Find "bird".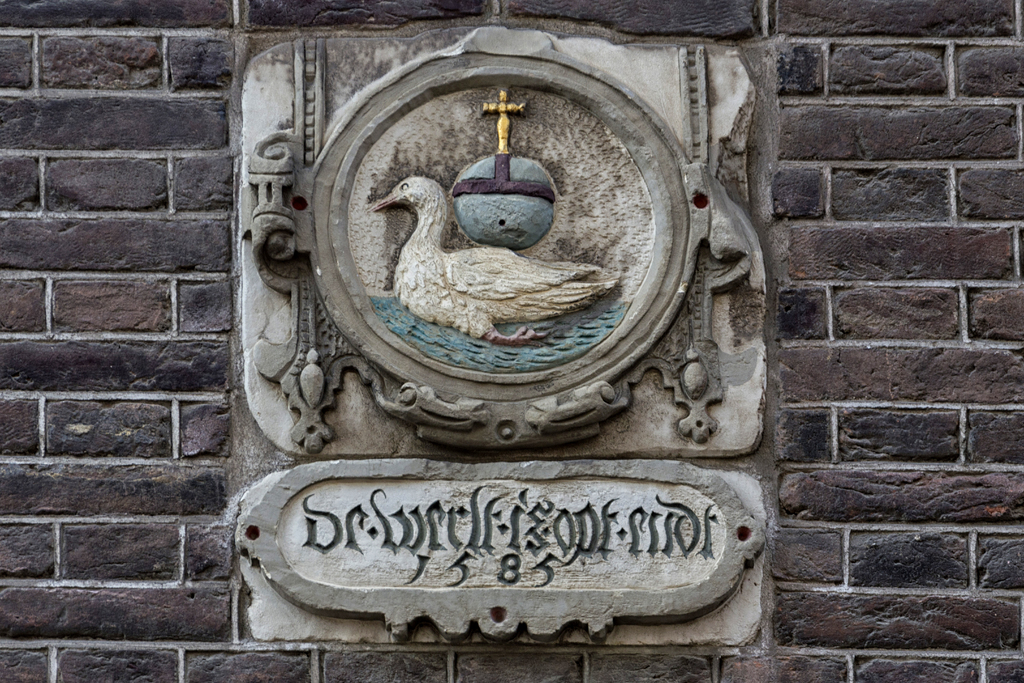
<box>351,170,641,340</box>.
